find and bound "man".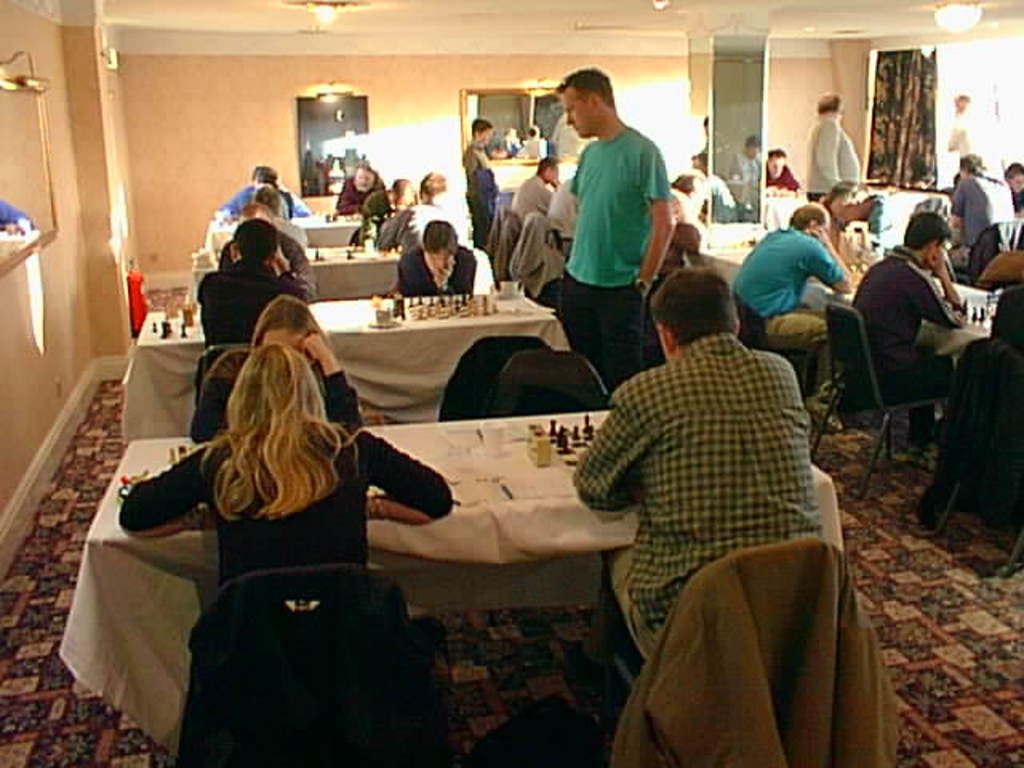
Bound: <bbox>336, 158, 389, 213</bbox>.
